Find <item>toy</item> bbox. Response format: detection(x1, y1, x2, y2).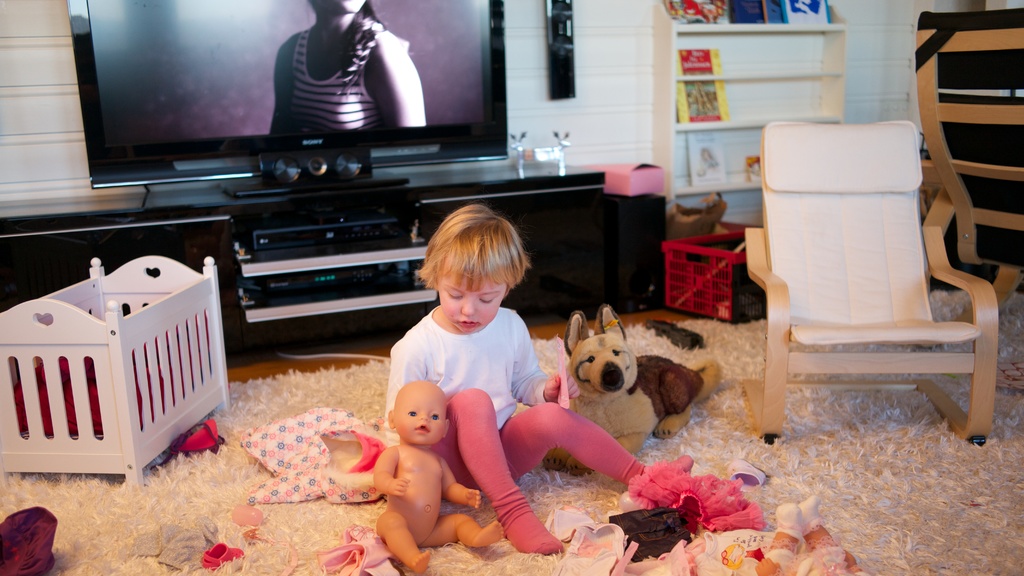
detection(538, 295, 726, 486).
